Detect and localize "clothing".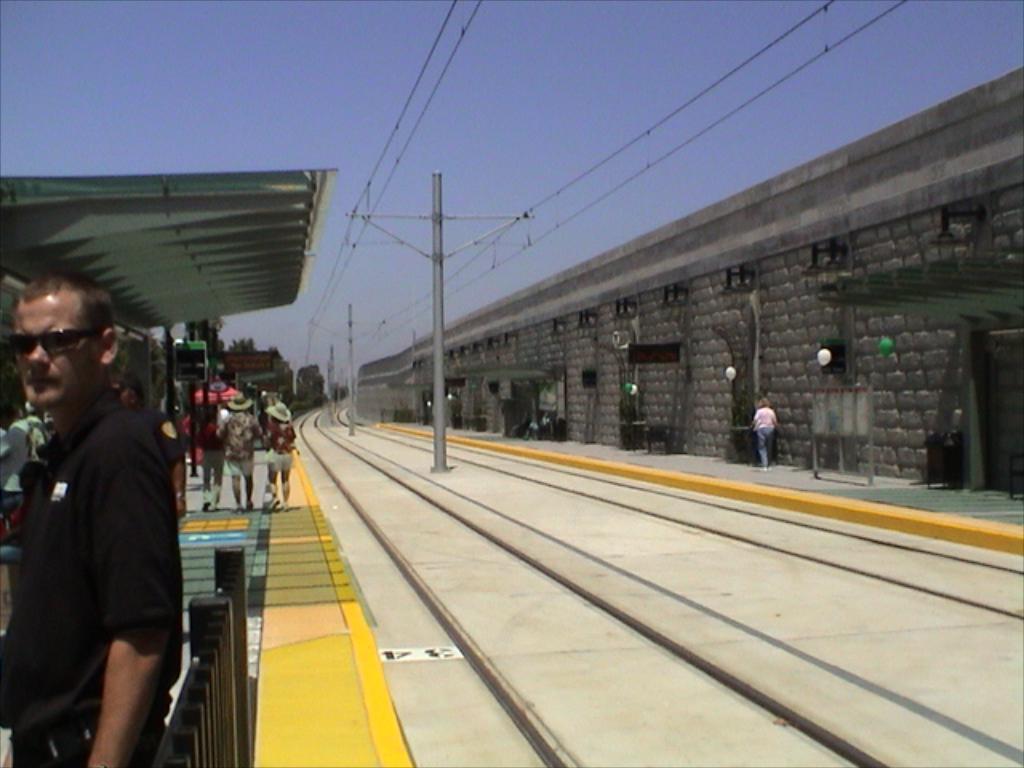
Localized at l=19, t=352, r=202, b=741.
